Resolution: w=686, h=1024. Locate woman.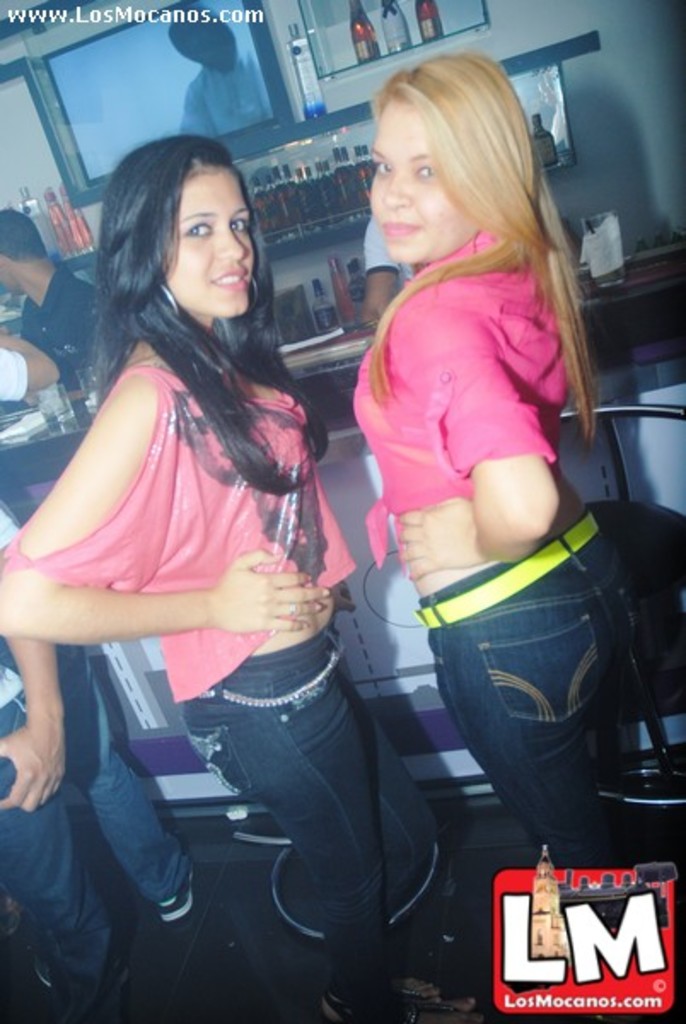
BBox(0, 125, 485, 1022).
